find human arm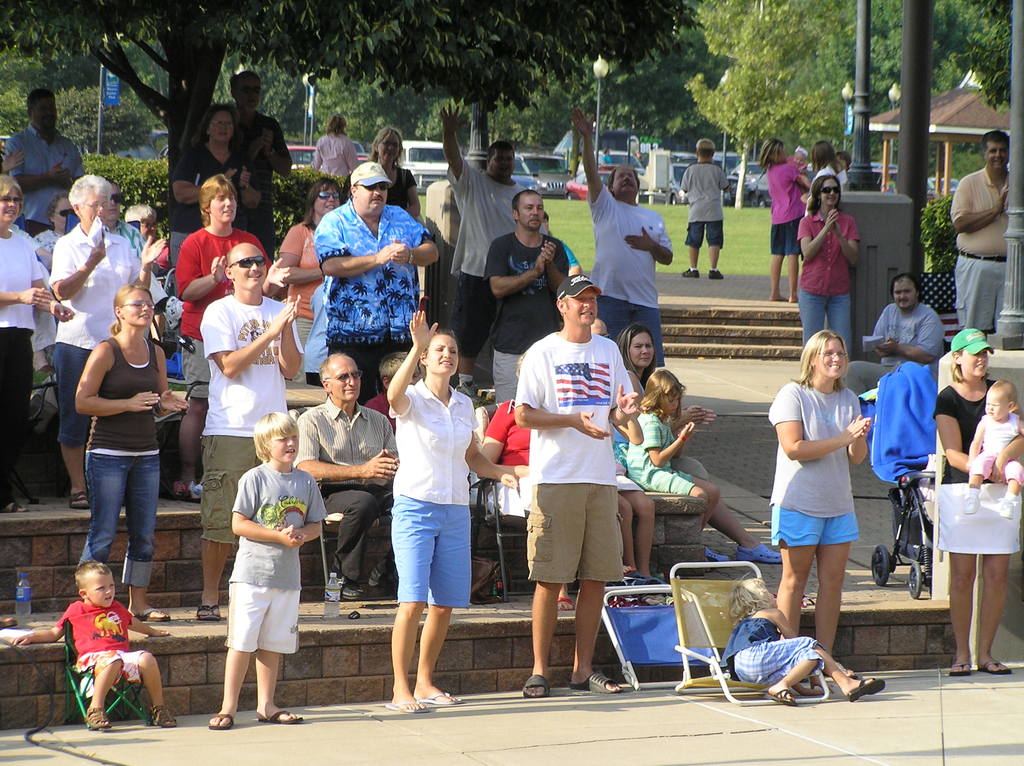
(left=477, top=407, right=536, bottom=478)
